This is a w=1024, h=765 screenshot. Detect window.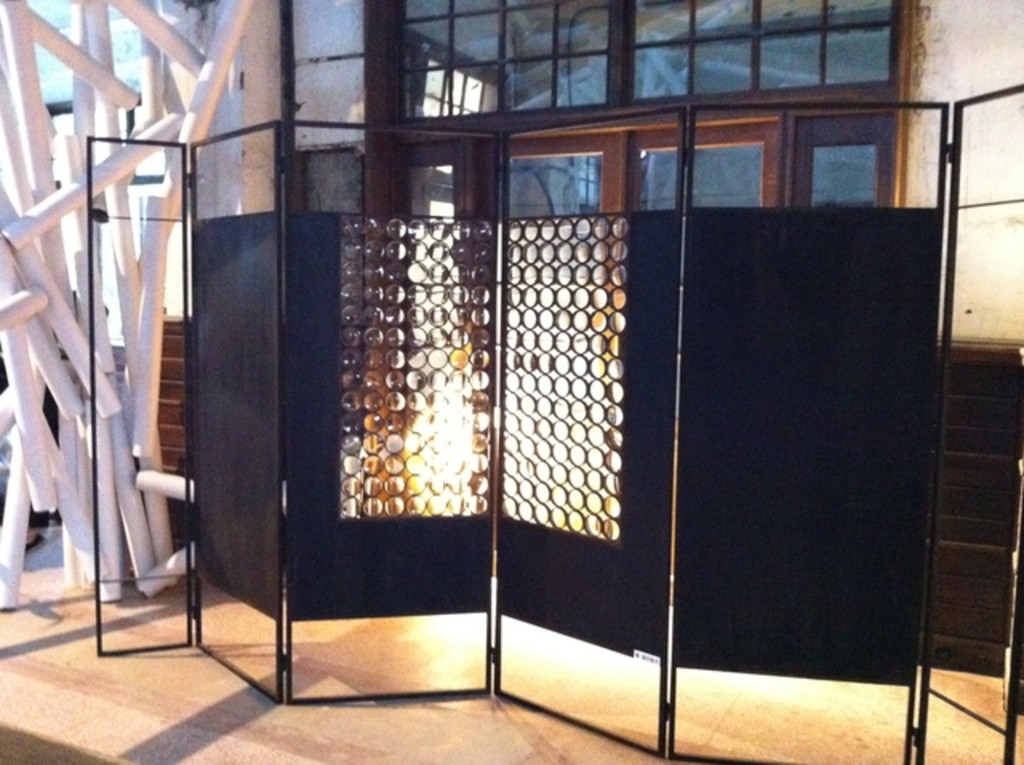
select_region(635, 0, 894, 104).
